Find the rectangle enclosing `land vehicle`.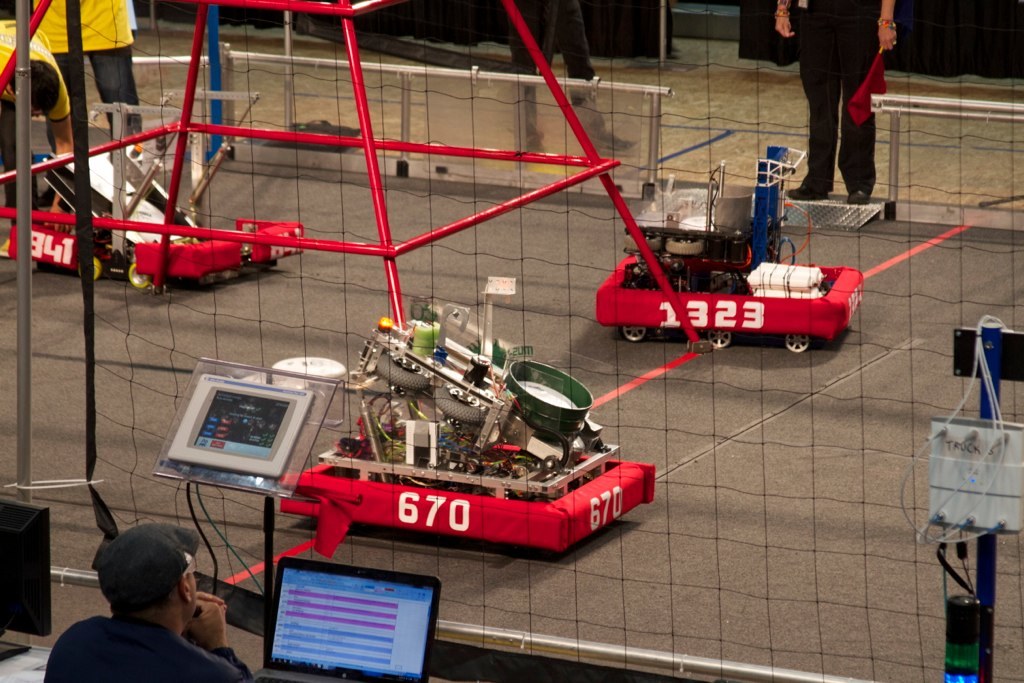
bbox=(600, 146, 868, 355).
